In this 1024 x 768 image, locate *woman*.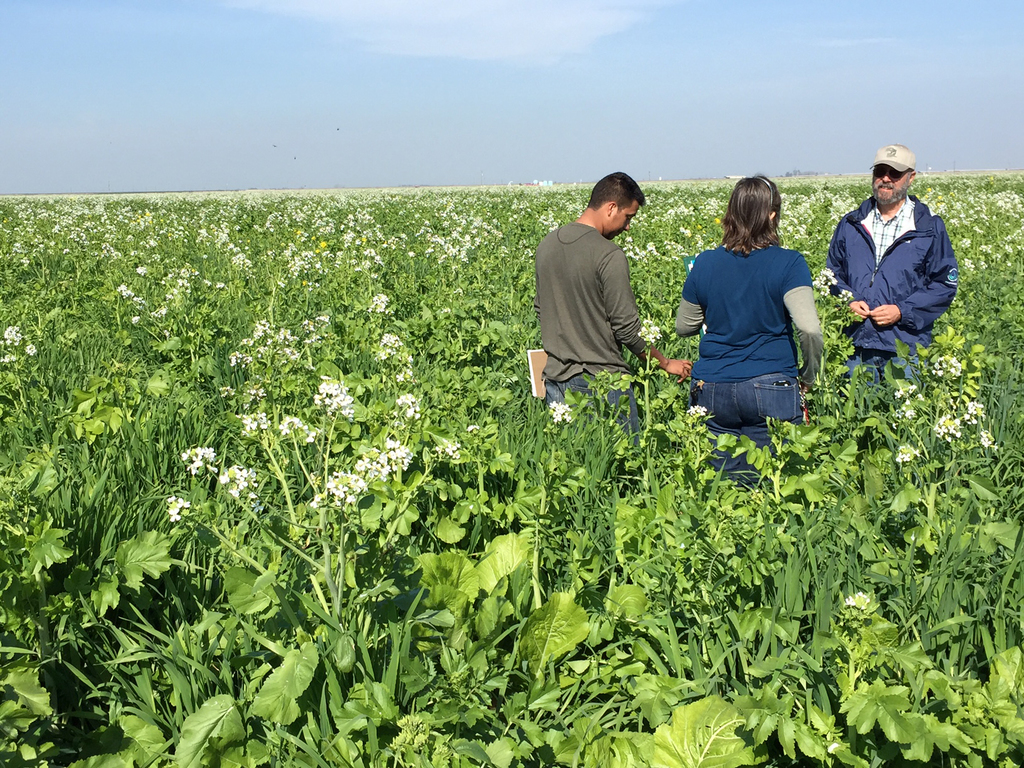
Bounding box: rect(676, 173, 828, 439).
